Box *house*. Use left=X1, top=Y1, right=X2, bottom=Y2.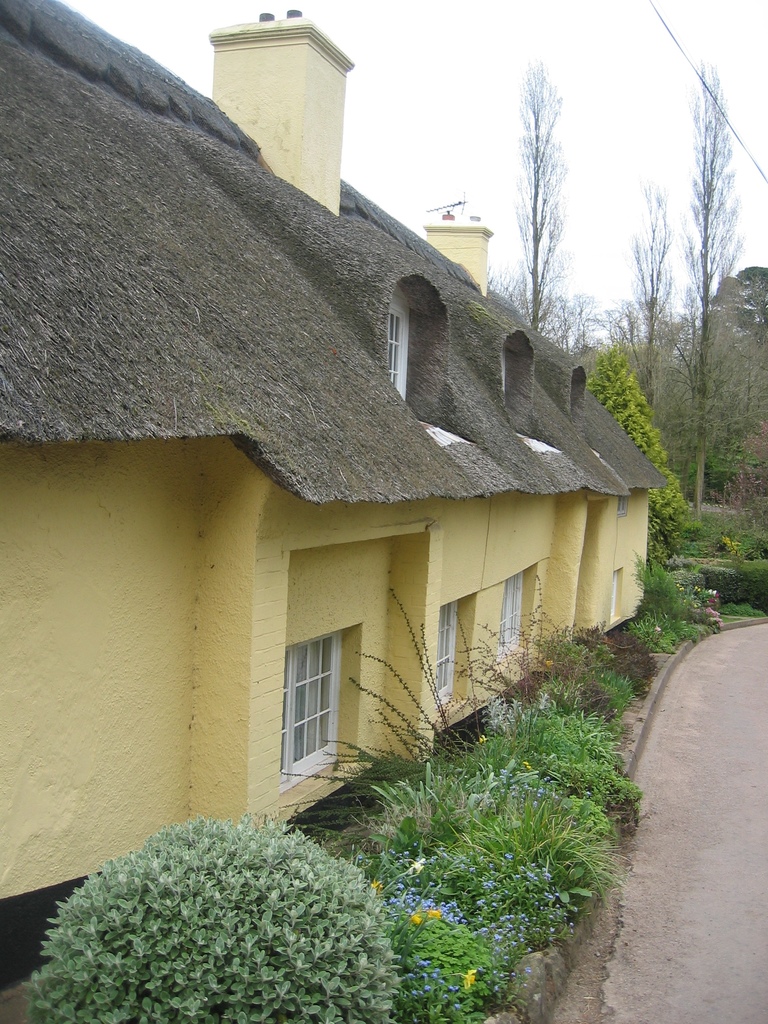
left=0, top=0, right=672, bottom=998.
